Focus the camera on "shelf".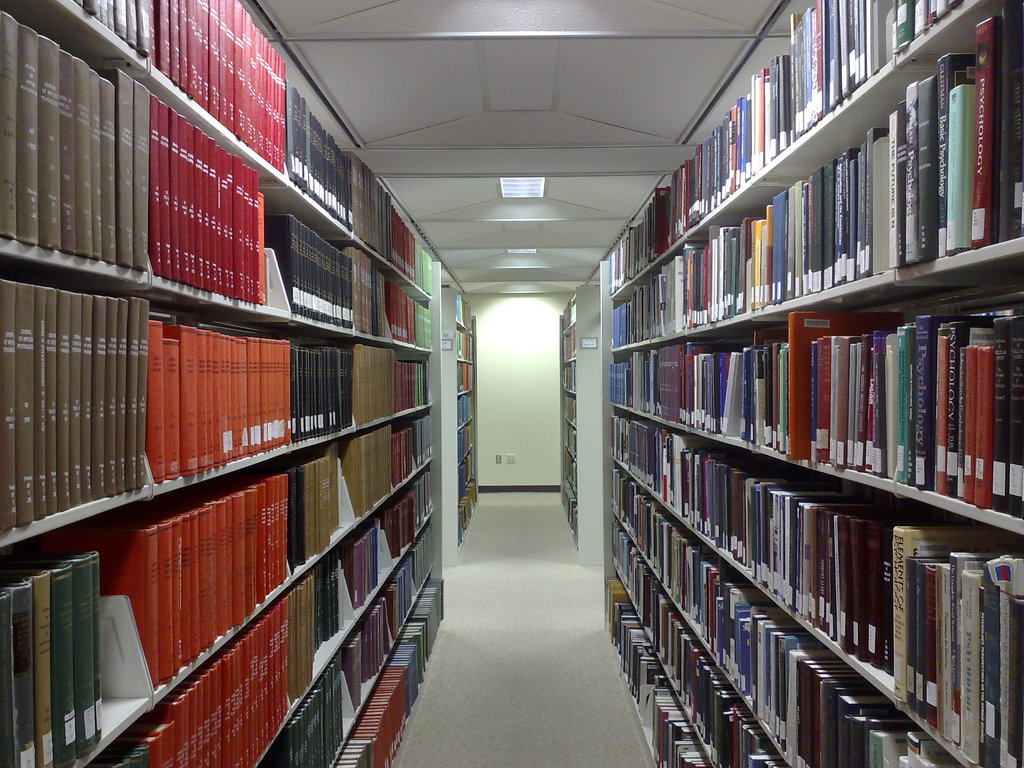
Focus region: 141, 0, 292, 182.
